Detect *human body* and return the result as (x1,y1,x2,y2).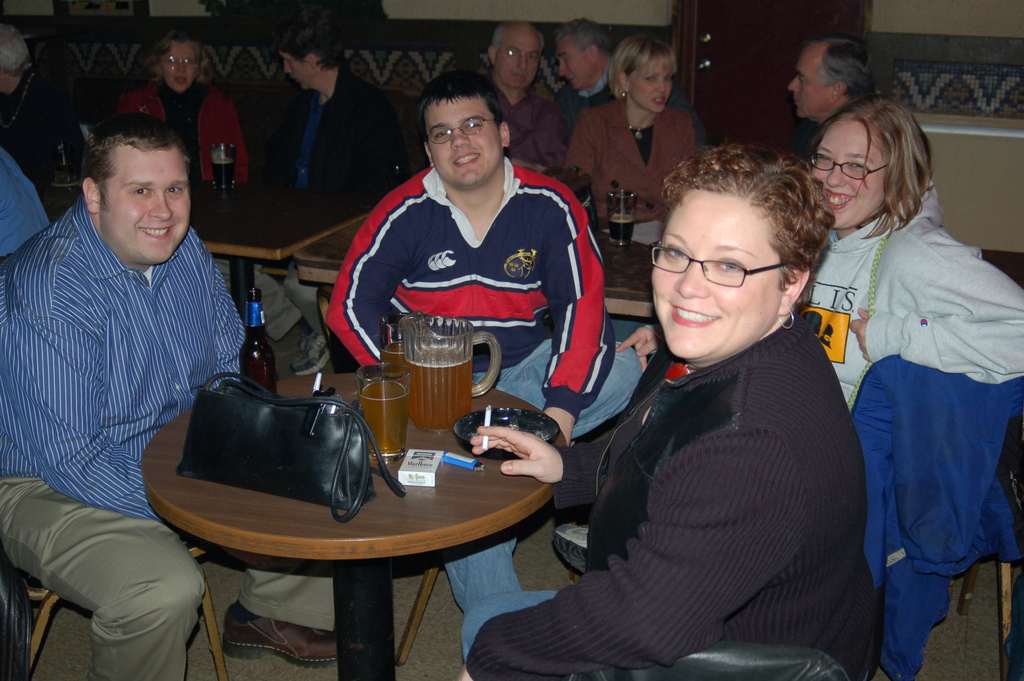
(0,110,332,680).
